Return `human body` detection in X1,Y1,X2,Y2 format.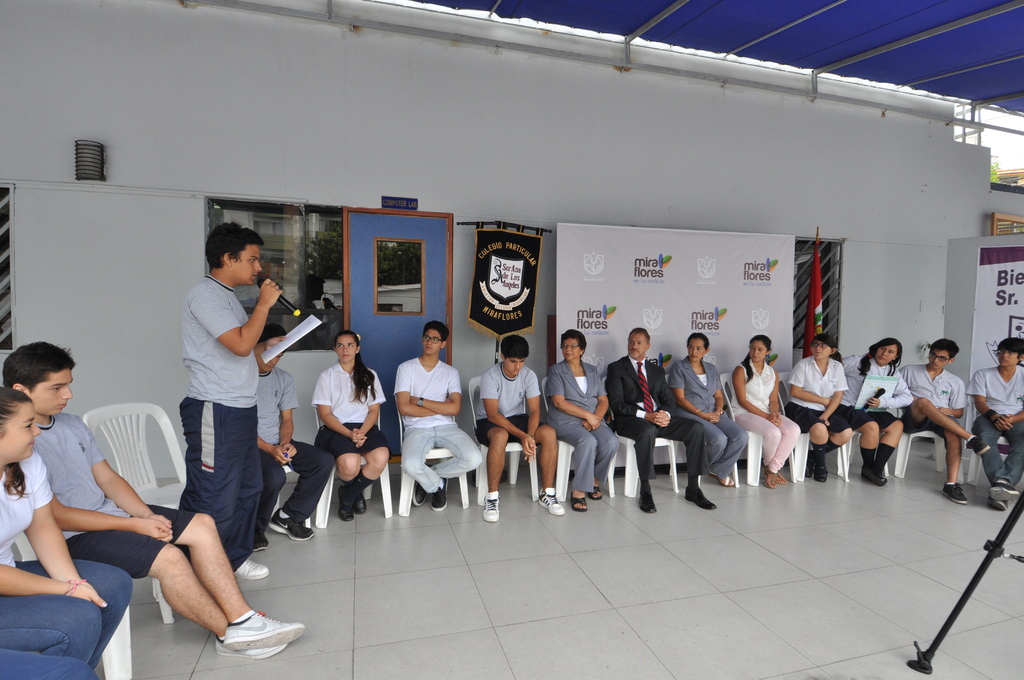
316,362,388,531.
